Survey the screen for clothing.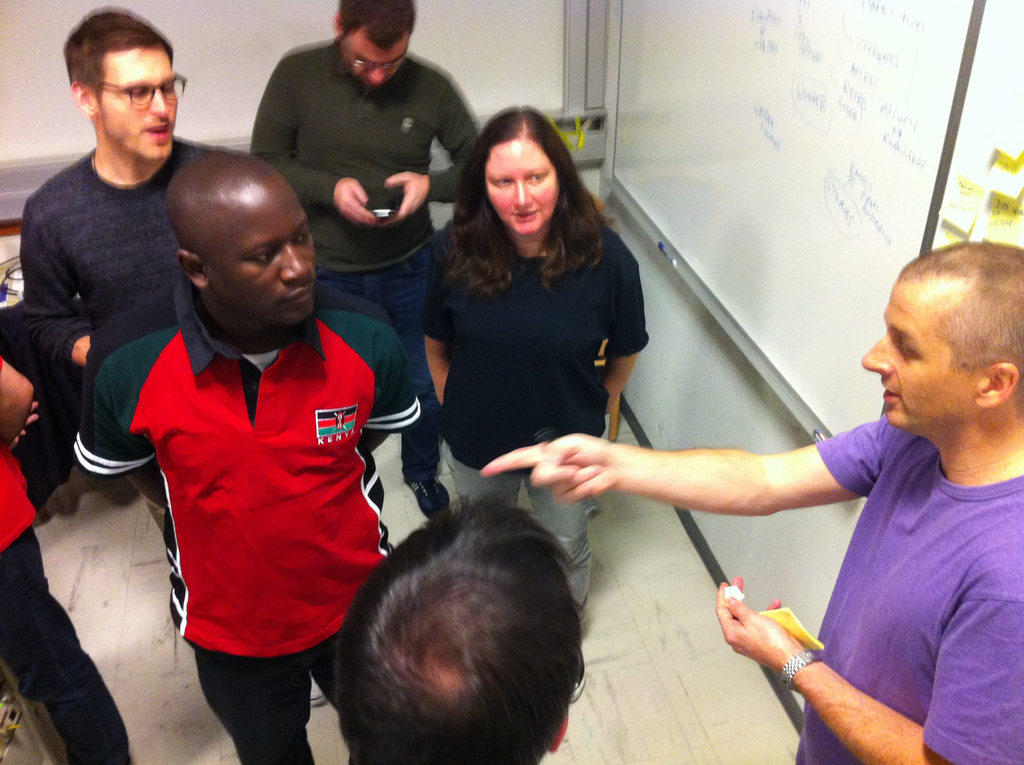
Survey found: detection(794, 415, 1023, 764).
